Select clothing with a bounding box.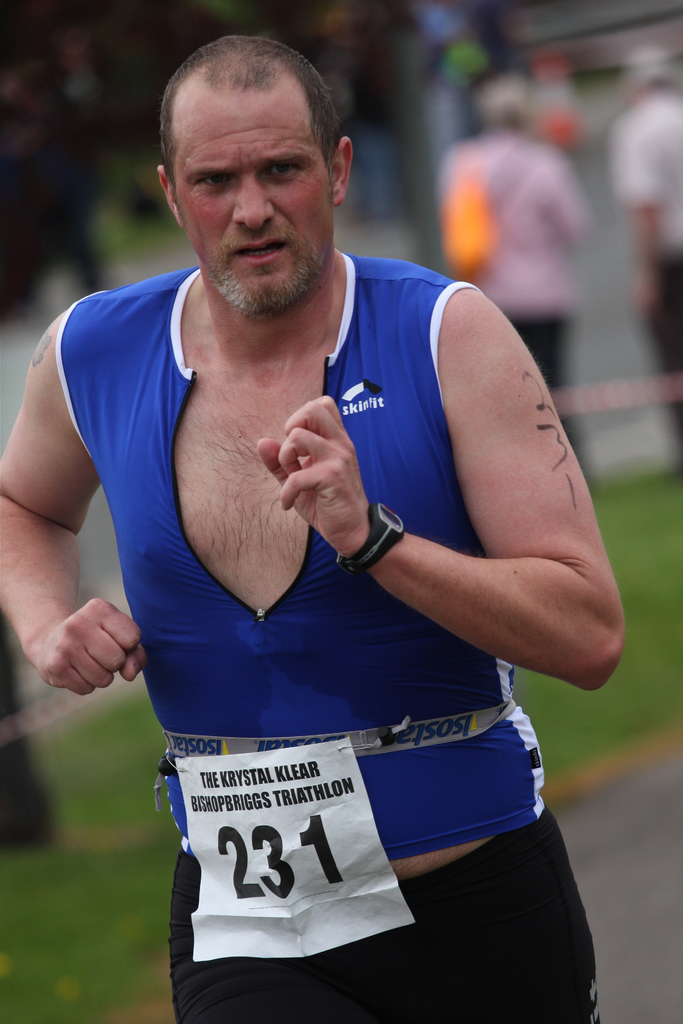
x1=607 y1=87 x2=682 y2=451.
